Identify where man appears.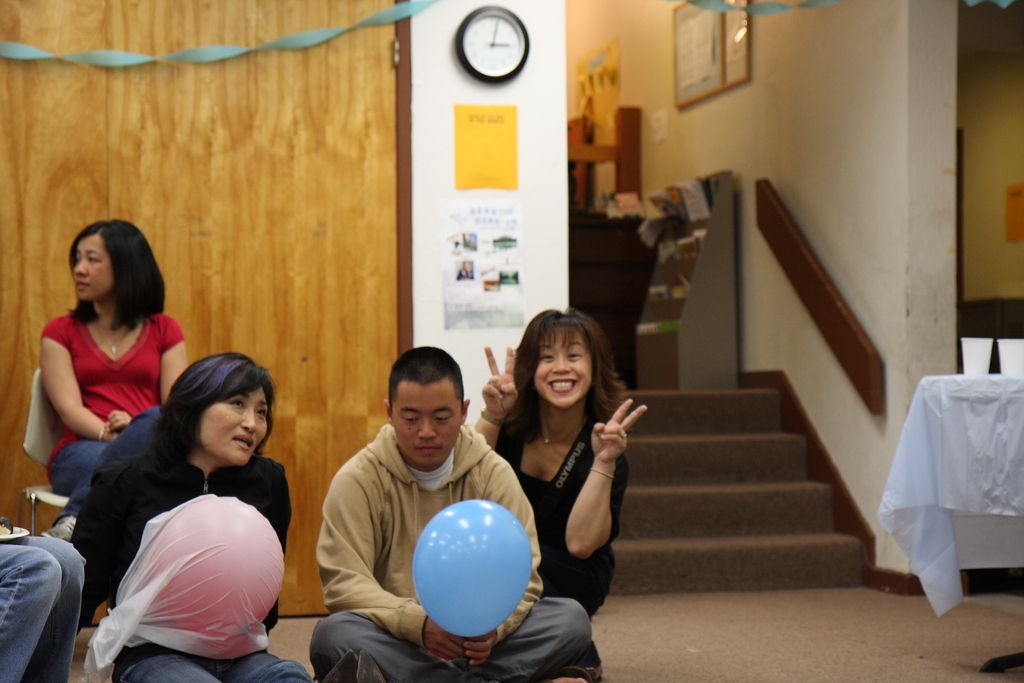
Appears at crop(305, 342, 534, 655).
